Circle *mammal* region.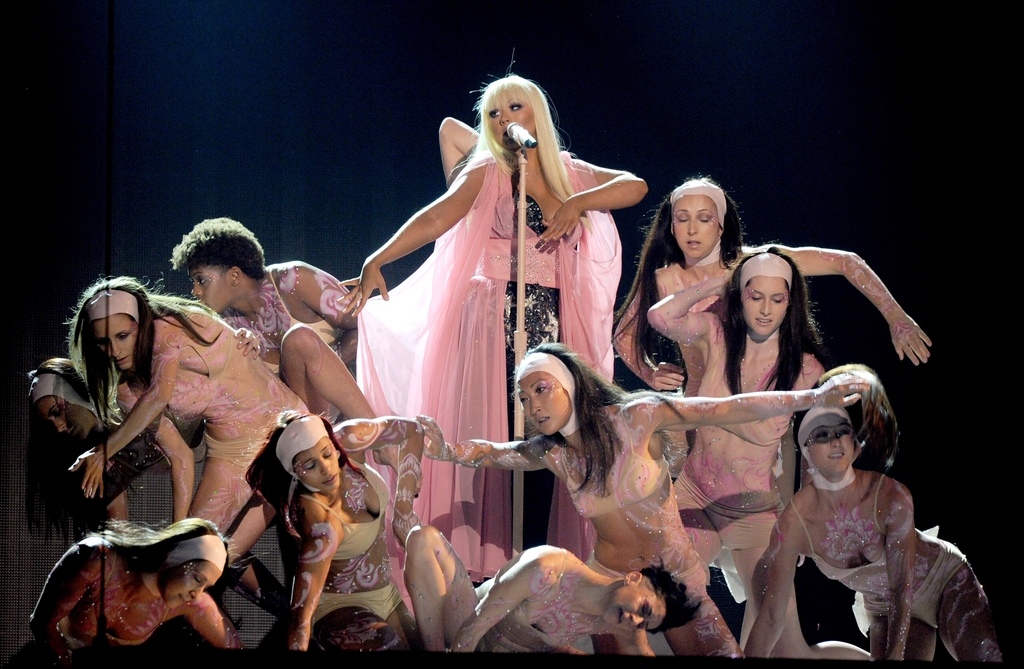
Region: box=[13, 354, 283, 615].
